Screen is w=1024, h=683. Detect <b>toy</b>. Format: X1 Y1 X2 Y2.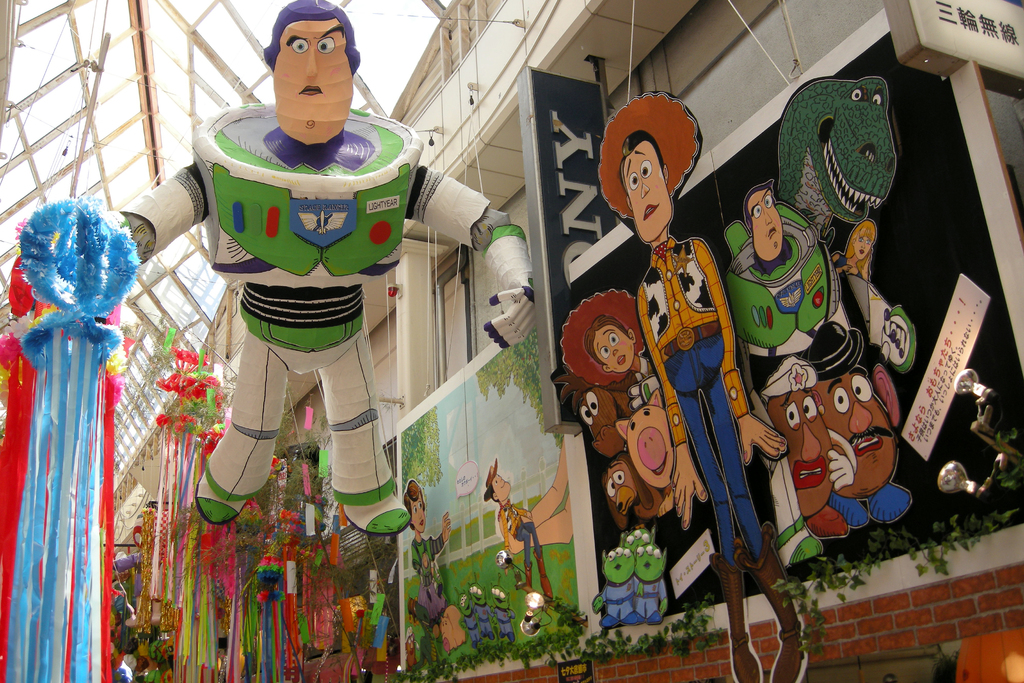
767 356 851 541.
